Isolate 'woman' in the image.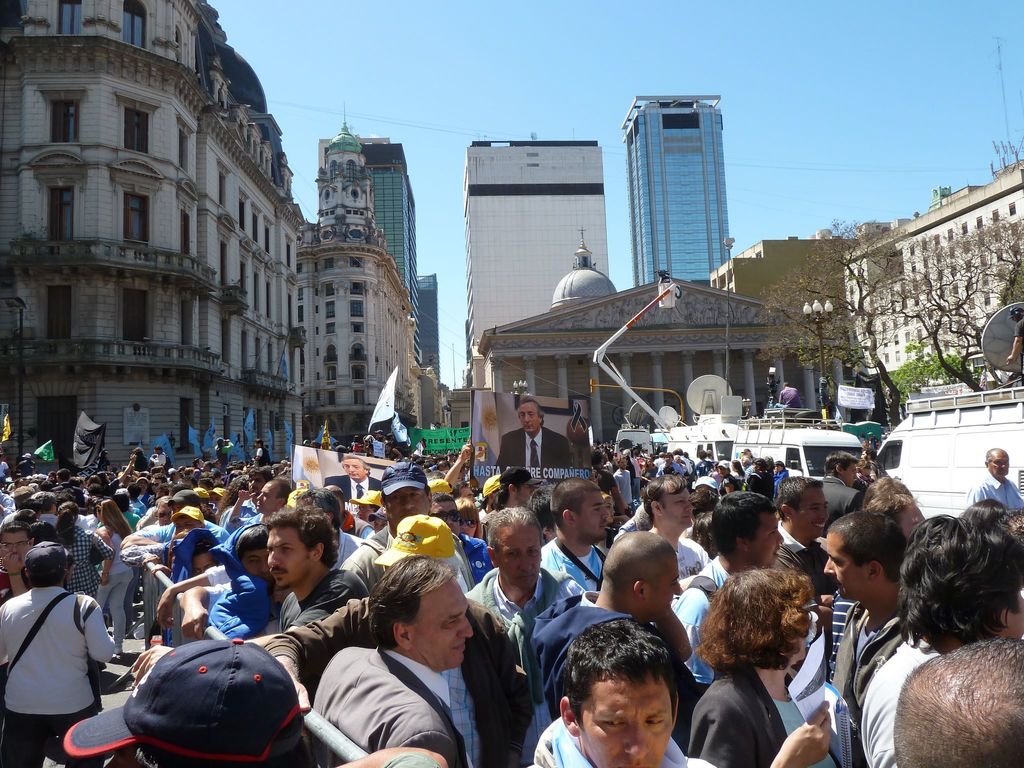
Isolated region: (left=97, top=494, right=132, bottom=651).
